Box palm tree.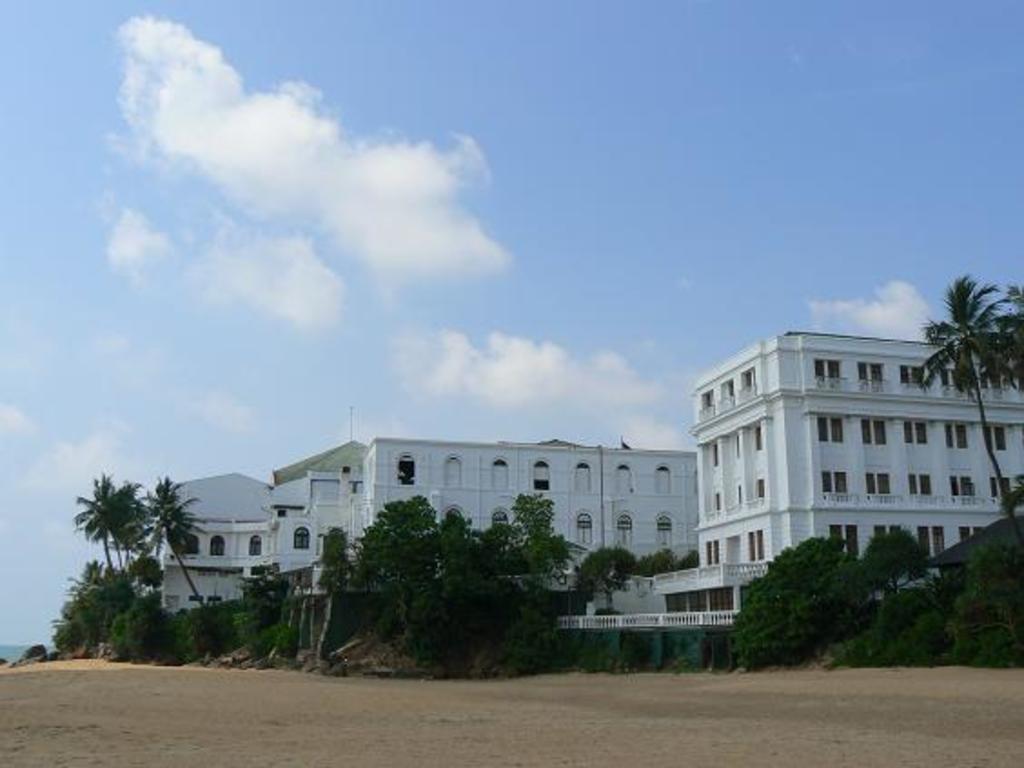
bbox(468, 512, 579, 677).
